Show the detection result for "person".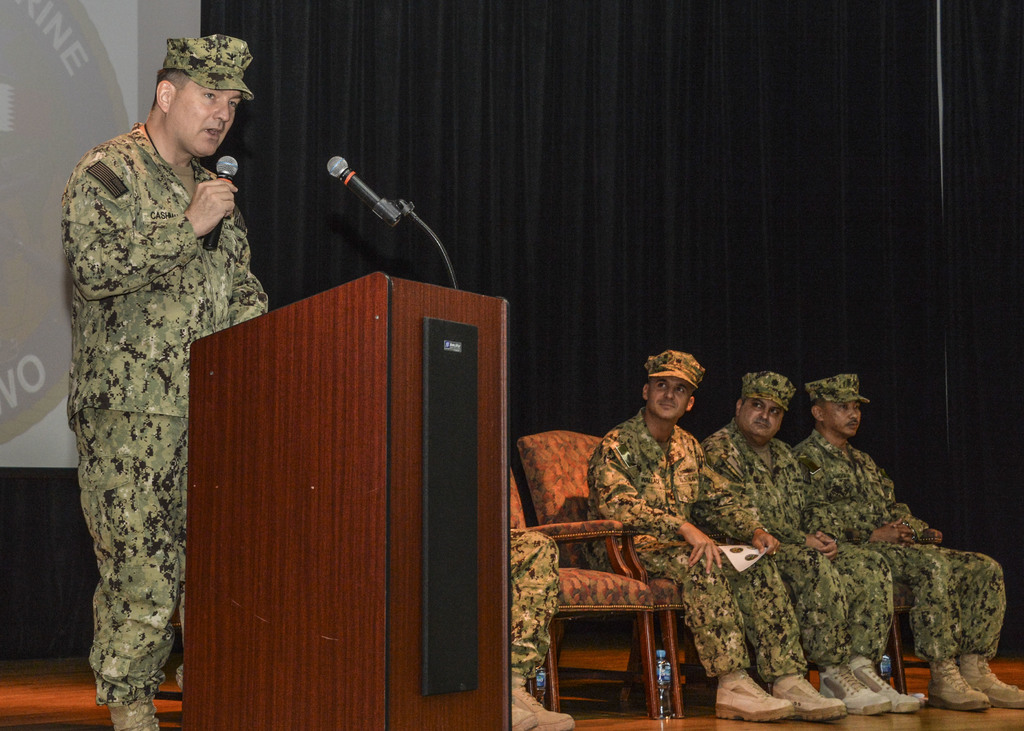
l=512, t=528, r=576, b=730.
